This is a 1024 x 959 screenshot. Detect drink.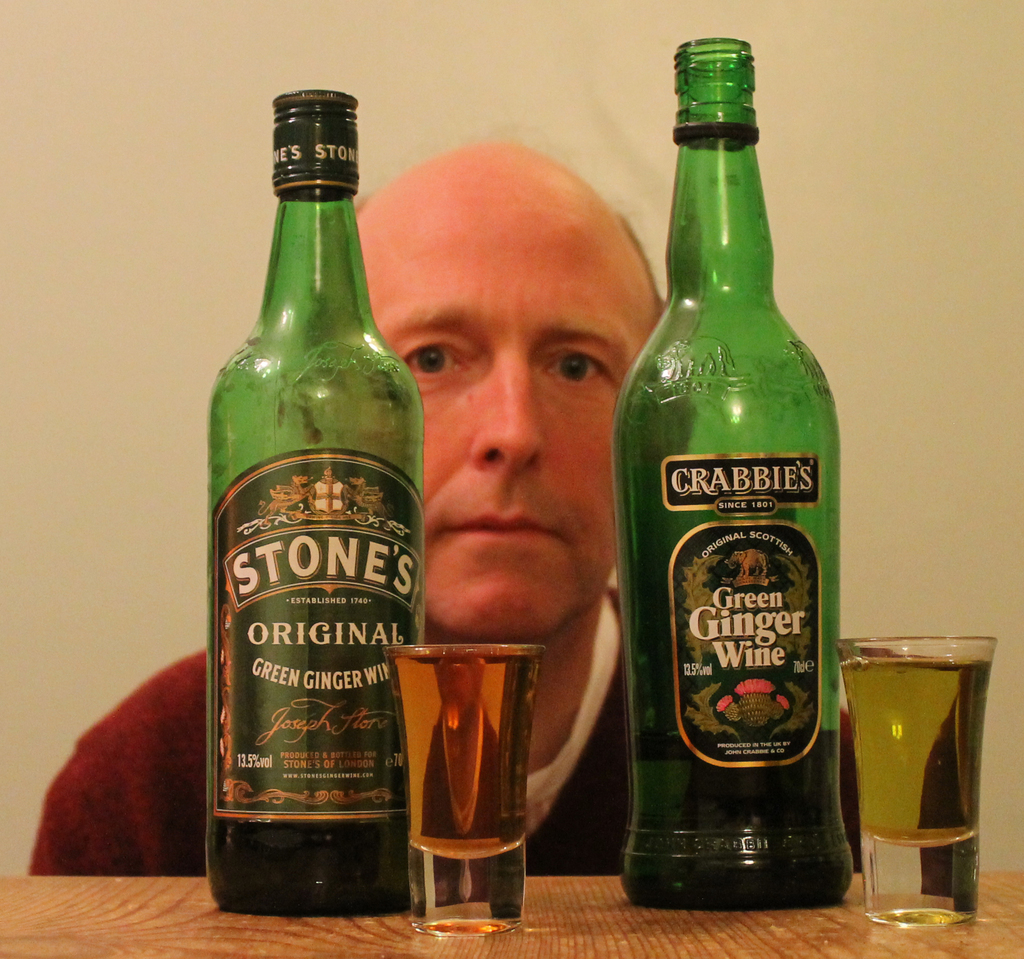
left=210, top=89, right=425, bottom=916.
